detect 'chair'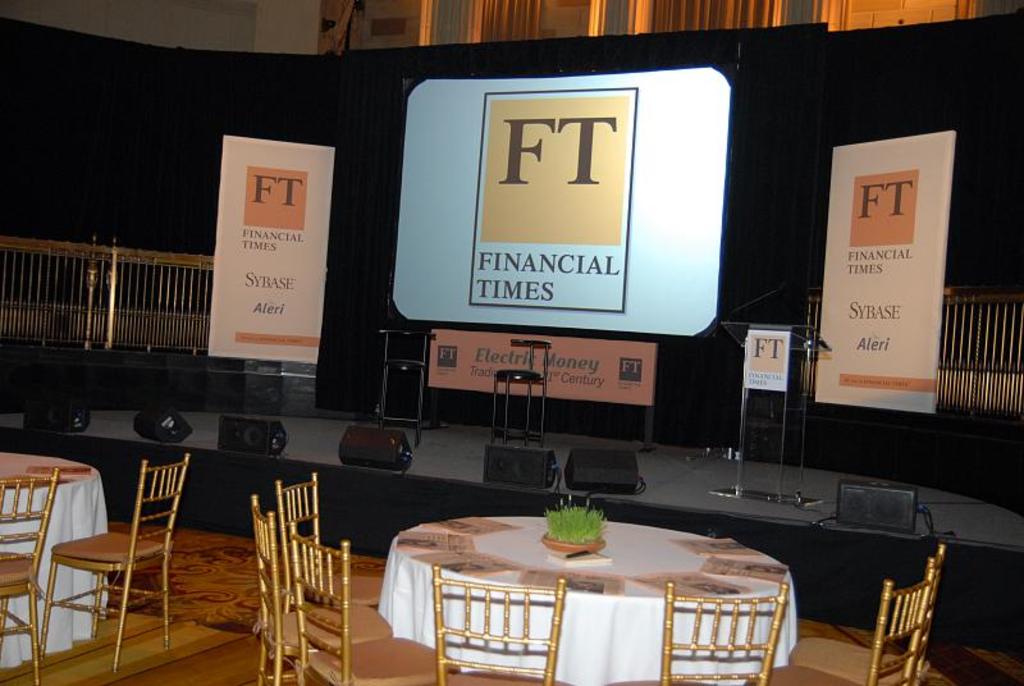
[left=598, top=578, right=788, bottom=685]
